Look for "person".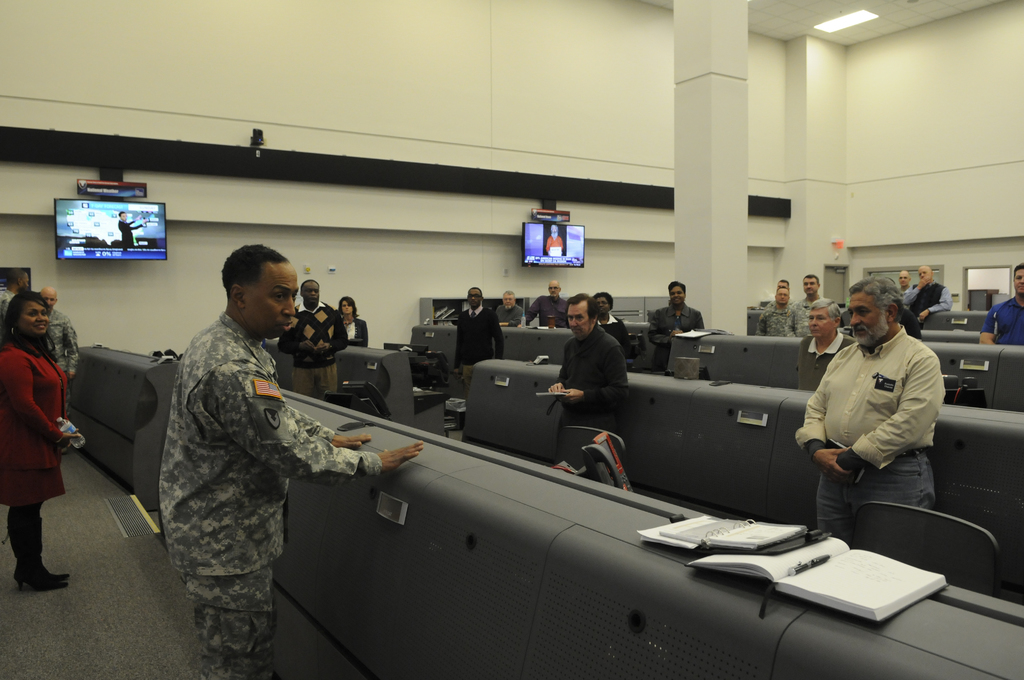
Found: (left=0, top=289, right=74, bottom=576).
